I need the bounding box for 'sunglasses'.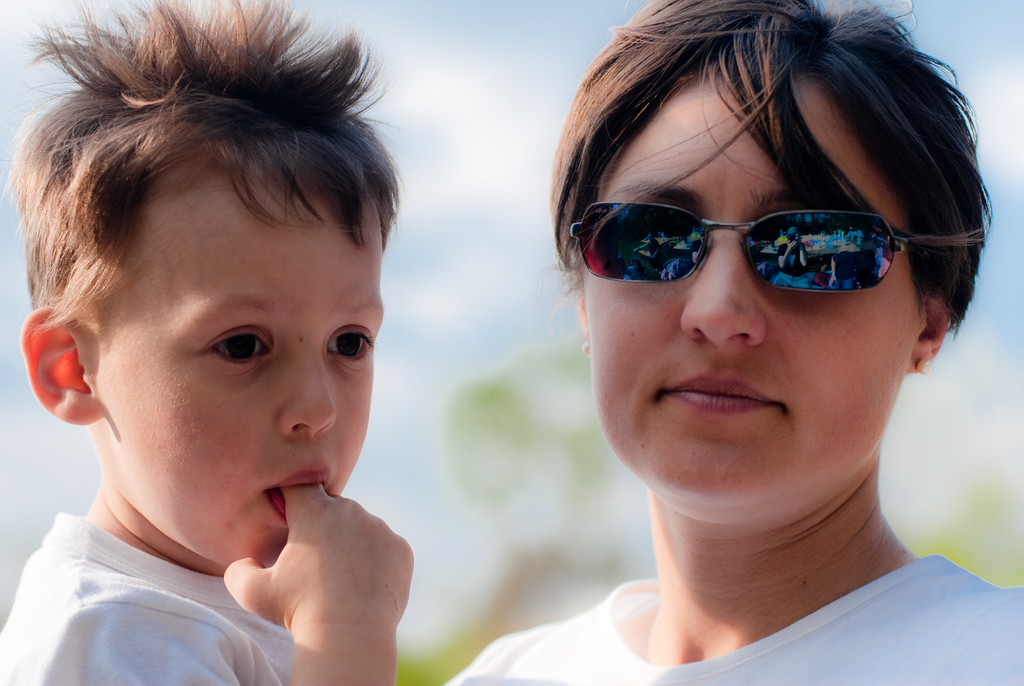
Here it is: [x1=570, y1=200, x2=922, y2=291].
